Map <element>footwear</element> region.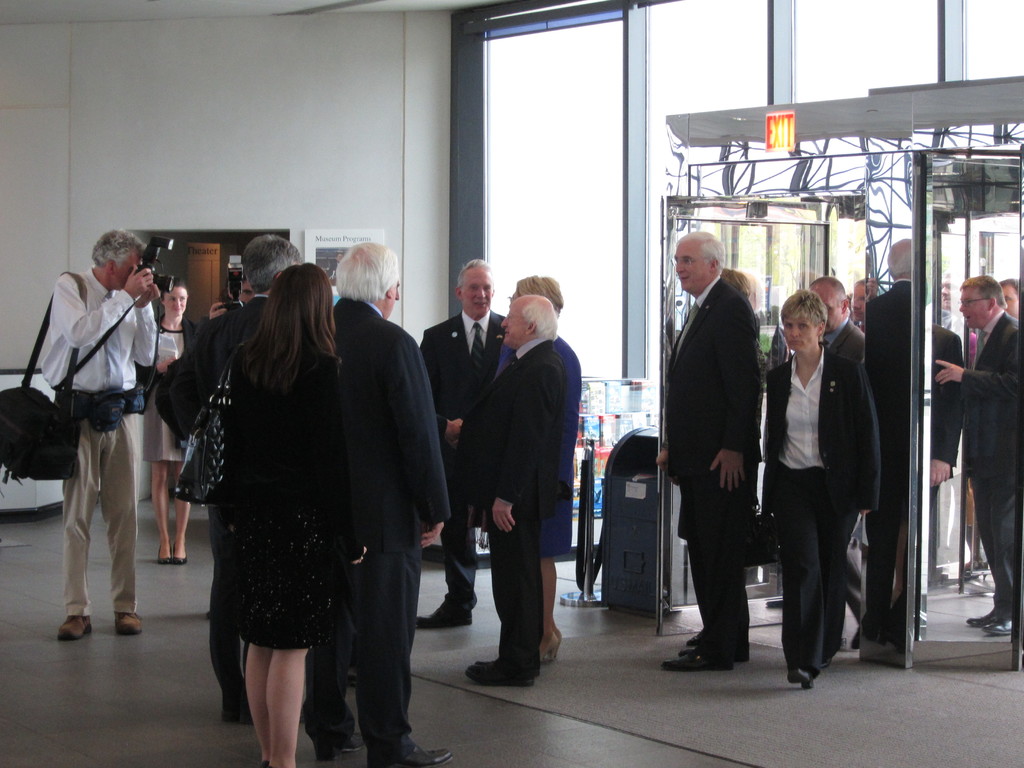
Mapped to region(57, 614, 93, 642).
